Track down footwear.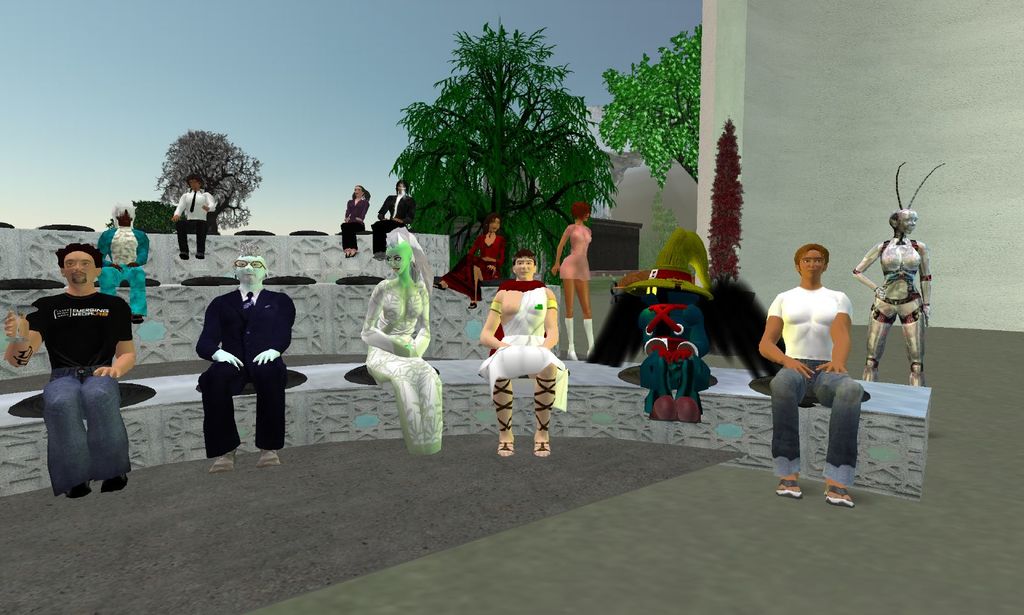
Tracked to l=433, t=280, r=449, b=292.
